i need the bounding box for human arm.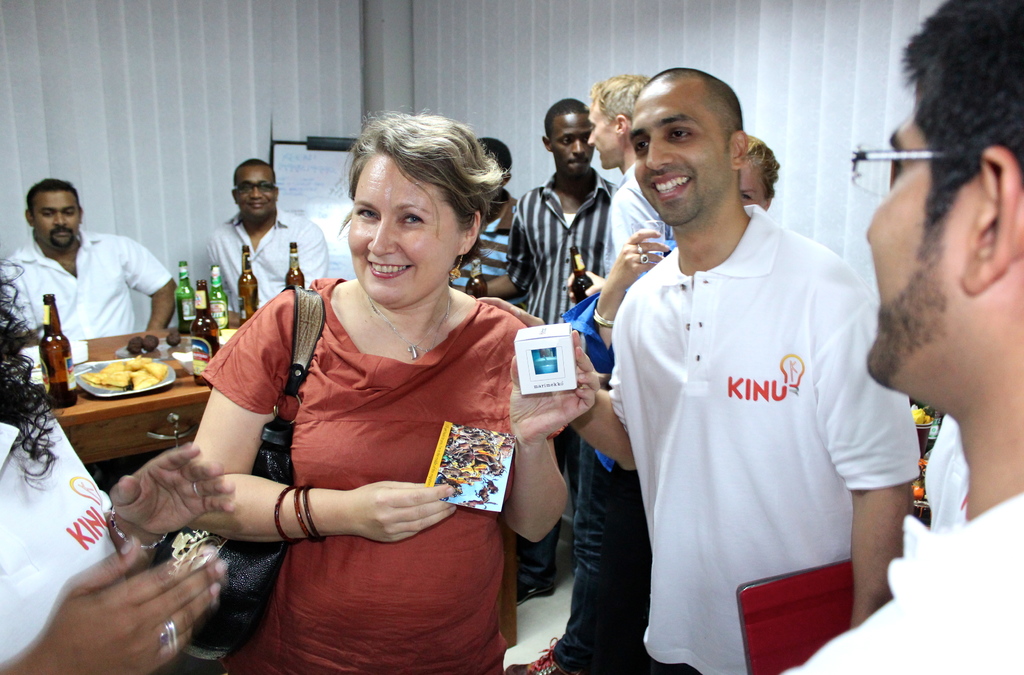
Here it is: l=122, t=240, r=187, b=357.
